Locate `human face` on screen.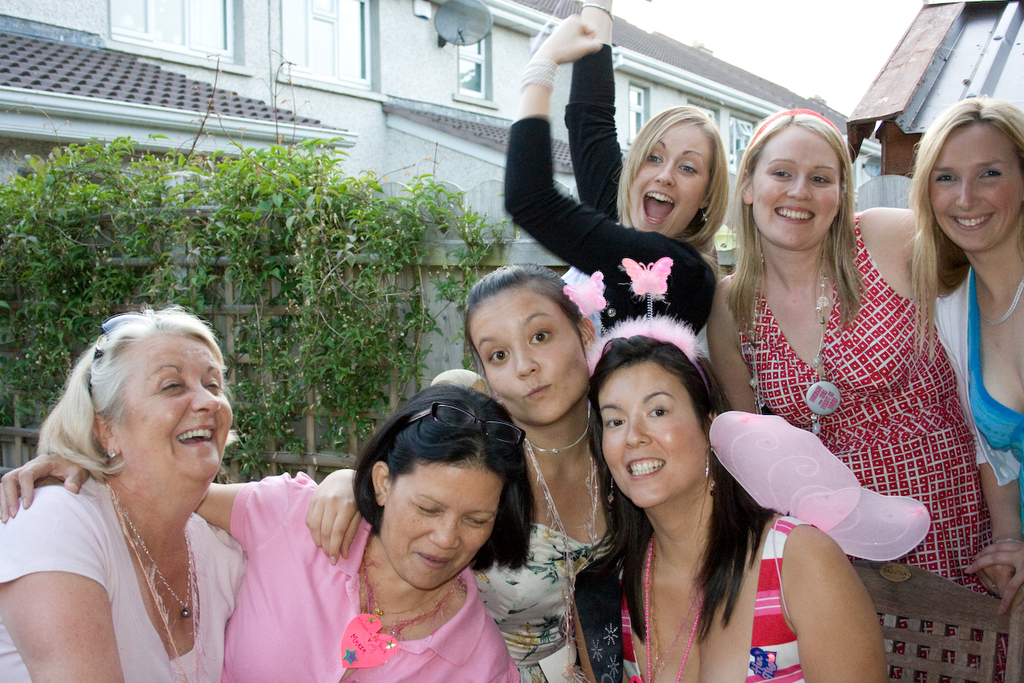
On screen at BBox(752, 126, 840, 250).
